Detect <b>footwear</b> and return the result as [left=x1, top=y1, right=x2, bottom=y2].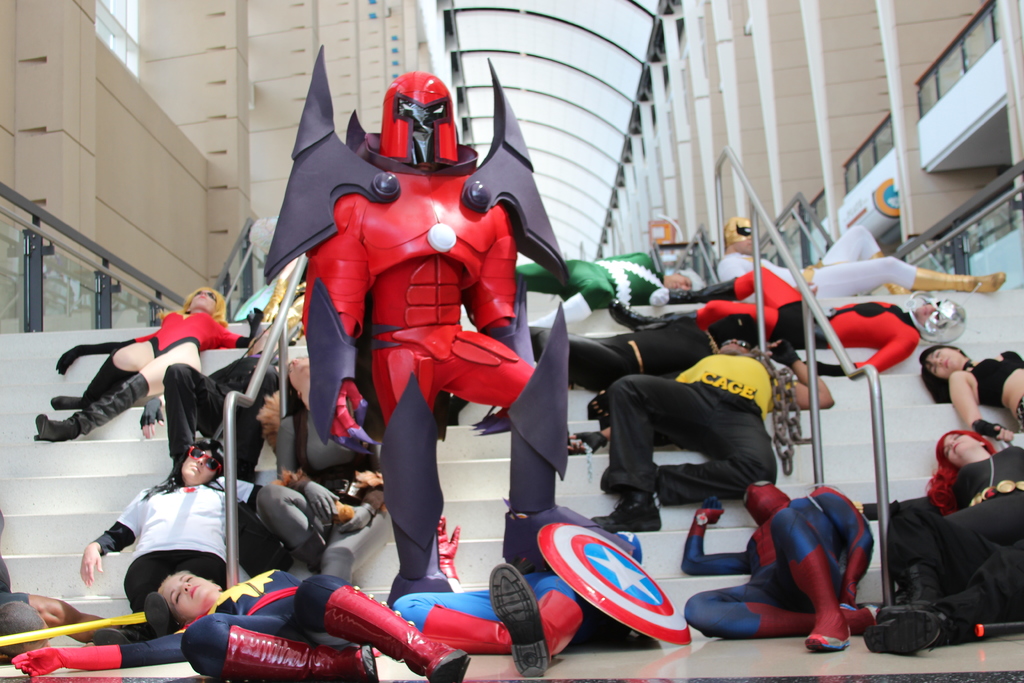
[left=530, top=288, right=593, bottom=329].
